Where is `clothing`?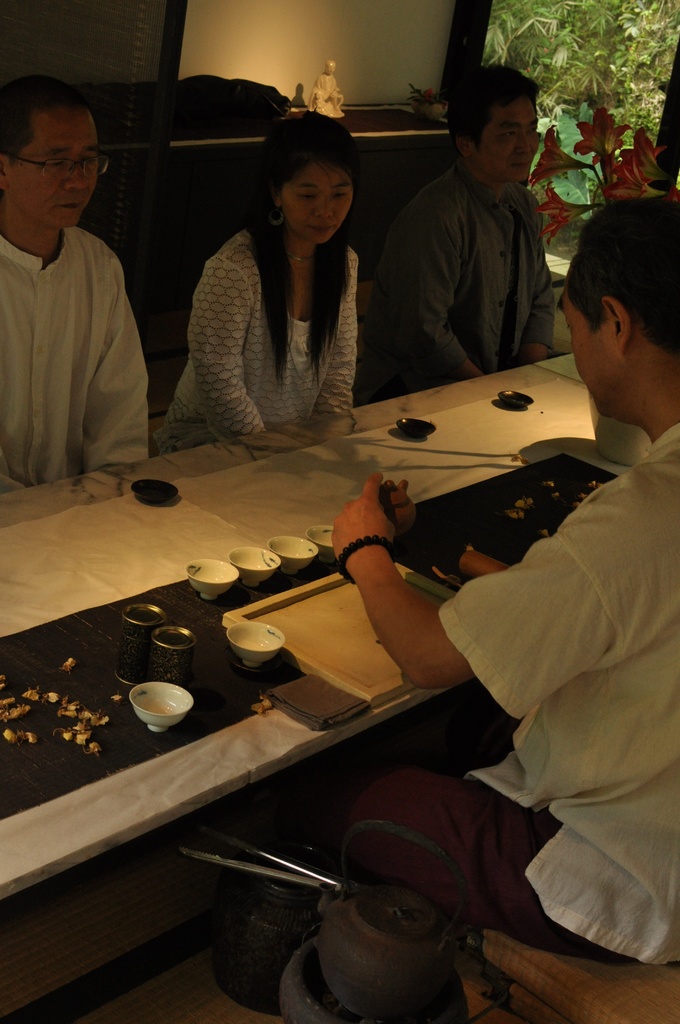
select_region(352, 155, 556, 407).
